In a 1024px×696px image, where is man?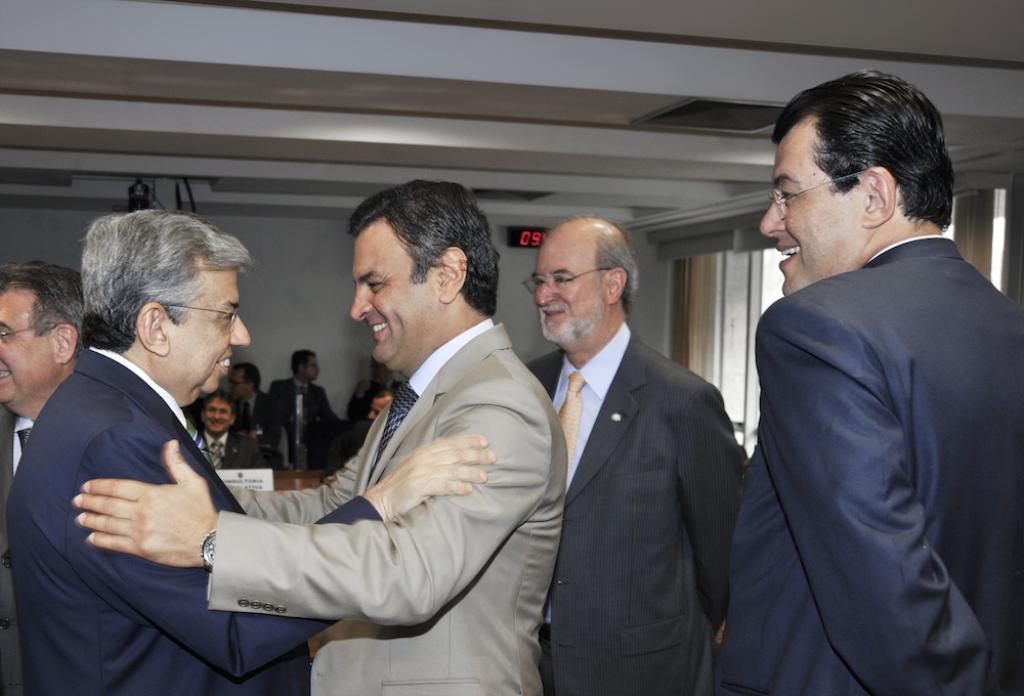
rect(194, 392, 267, 469).
